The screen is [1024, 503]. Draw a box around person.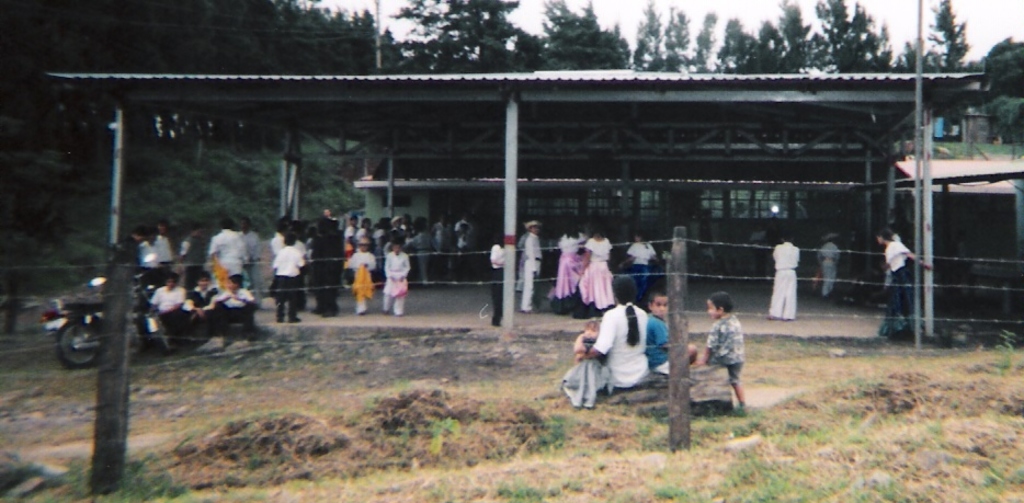
bbox(646, 290, 698, 376).
